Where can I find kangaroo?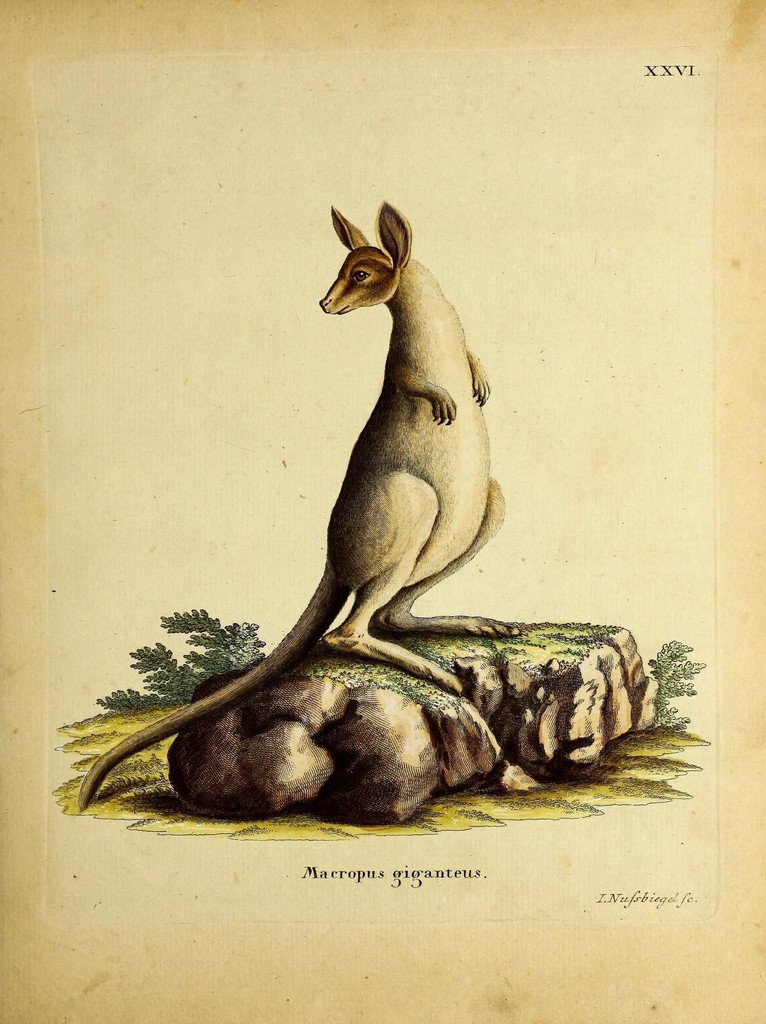
You can find it at [x1=75, y1=199, x2=525, y2=815].
